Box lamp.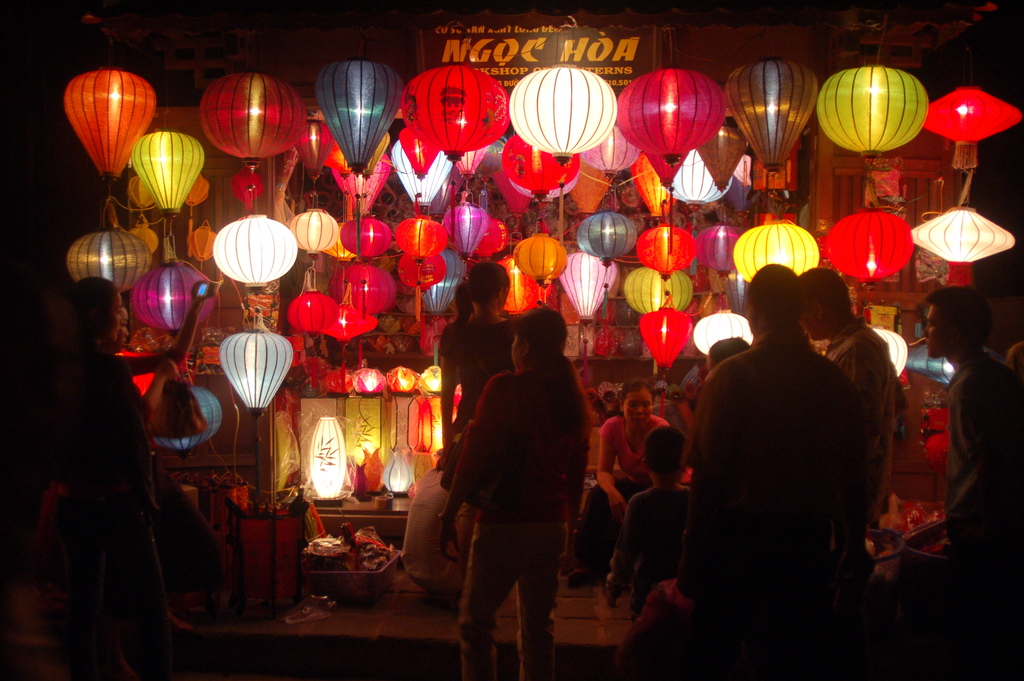
bbox=(115, 345, 173, 506).
